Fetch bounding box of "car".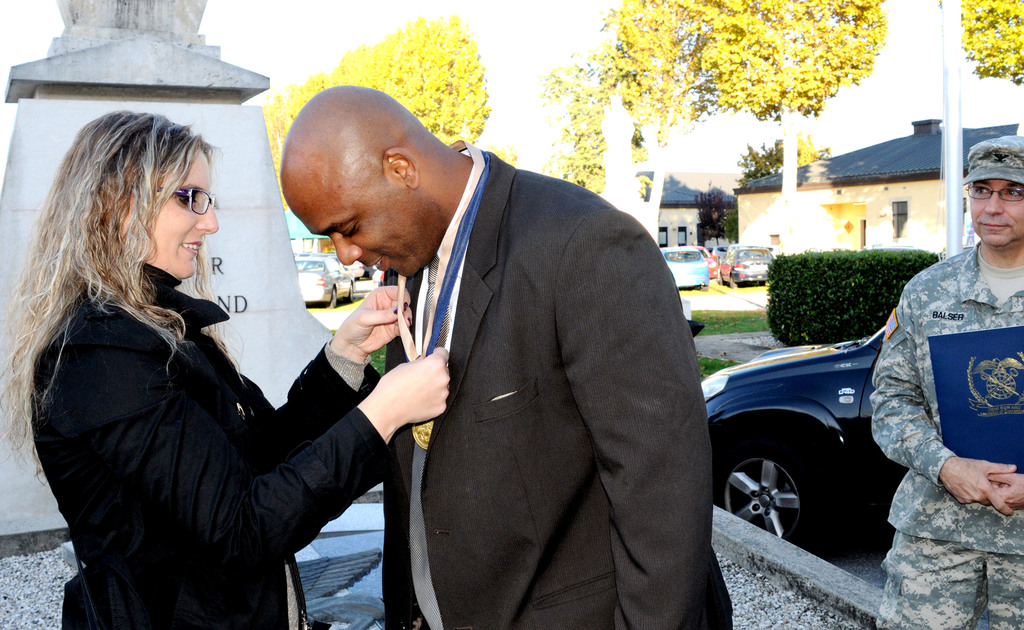
Bbox: [703,328,910,543].
